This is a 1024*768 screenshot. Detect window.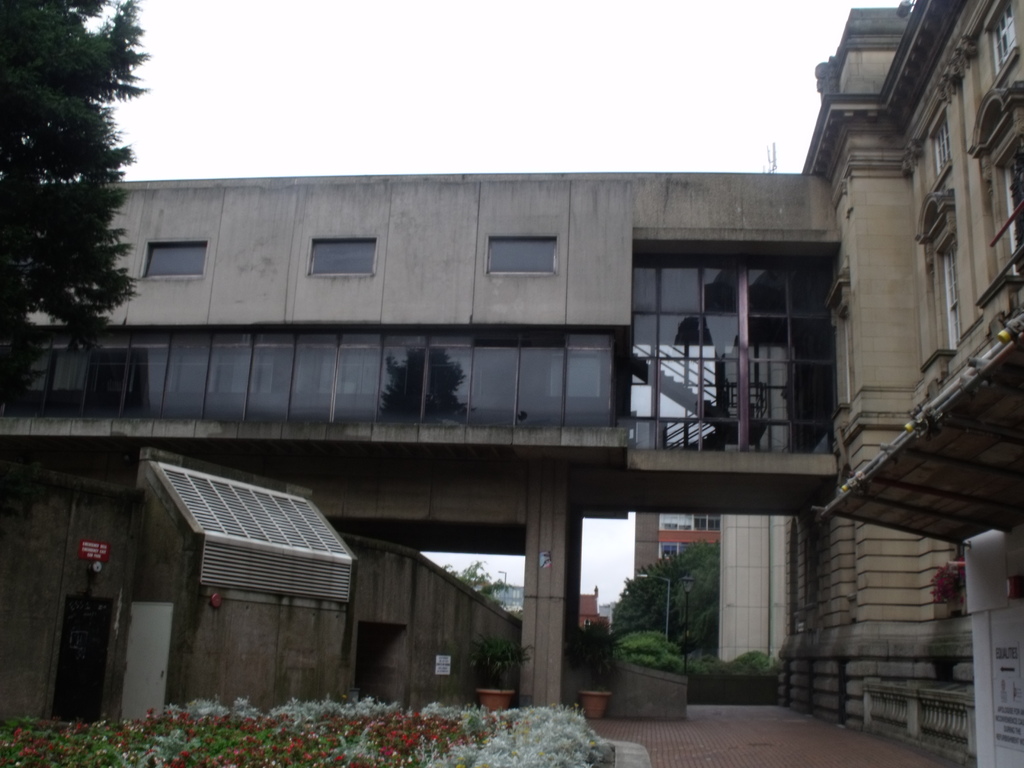
308:233:383:278.
